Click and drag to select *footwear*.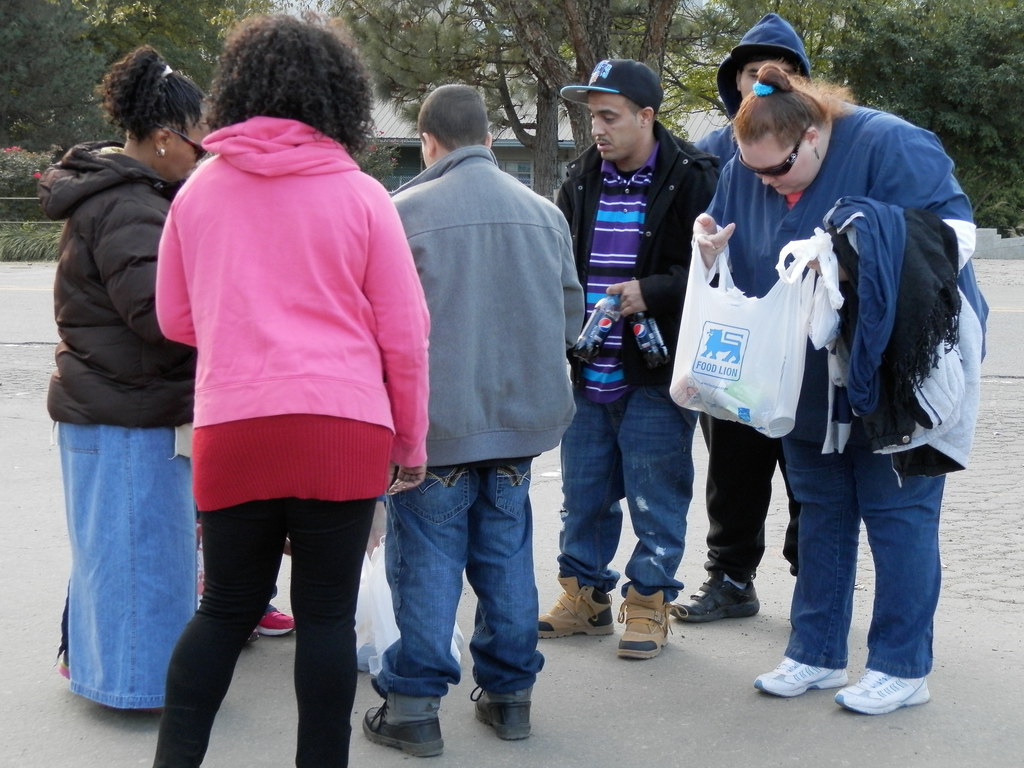
Selection: (358,701,451,760).
